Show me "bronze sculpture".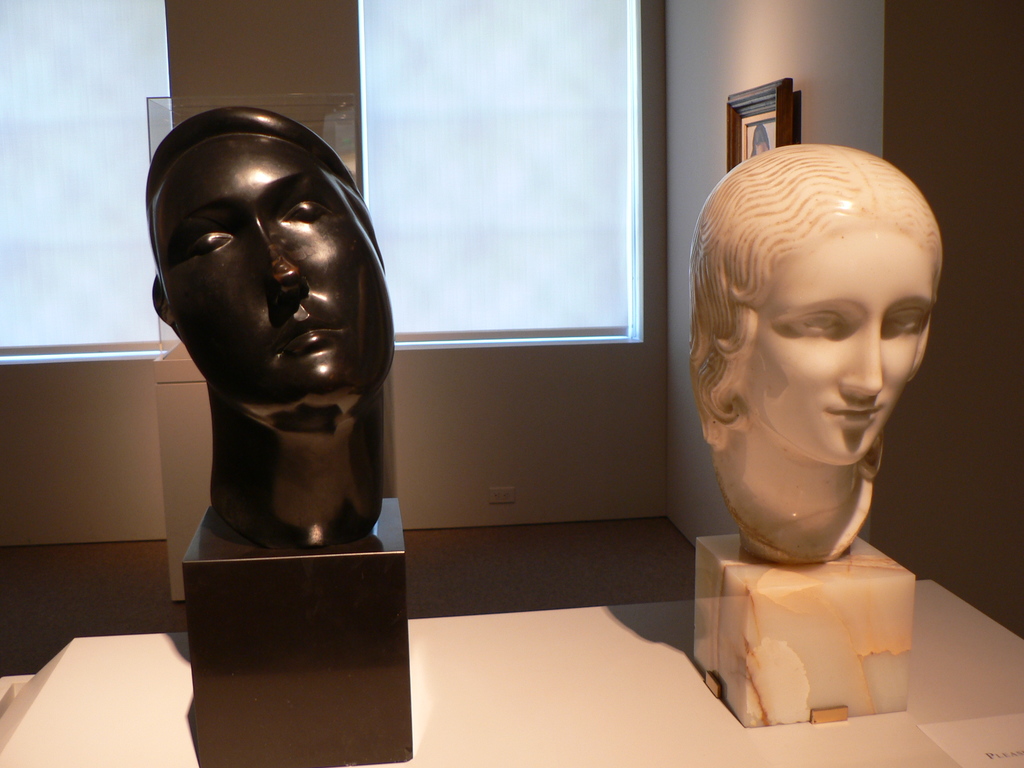
"bronze sculpture" is here: select_region(125, 97, 394, 578).
